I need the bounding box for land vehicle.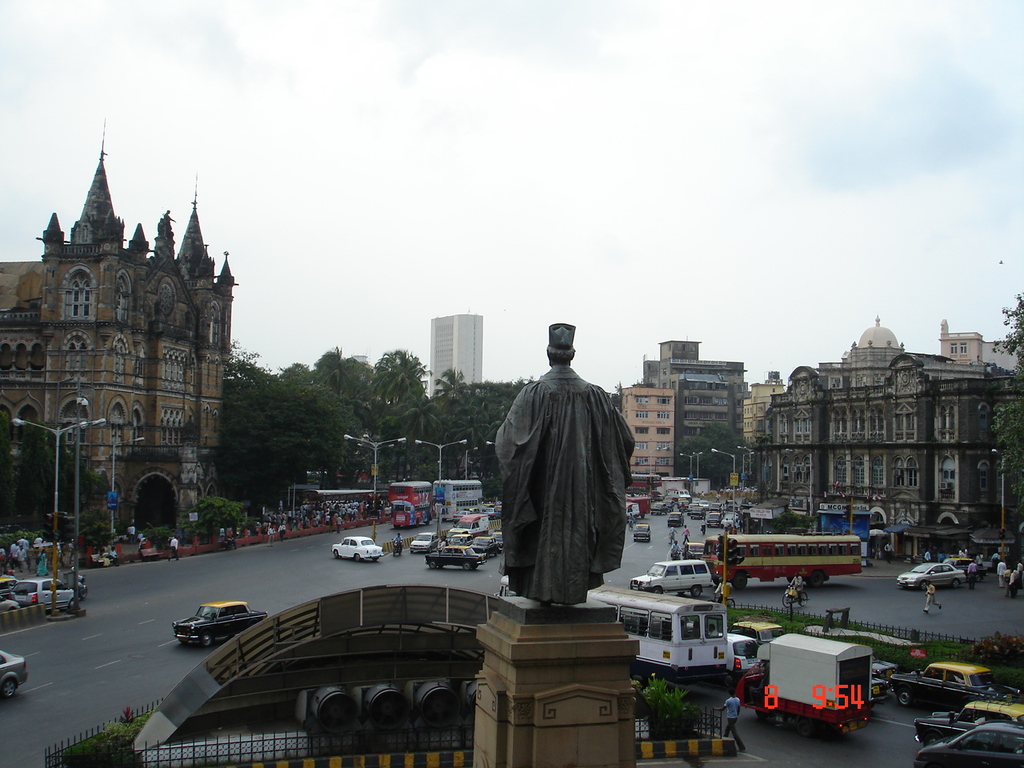
Here it is: <box>0,595,19,613</box>.
